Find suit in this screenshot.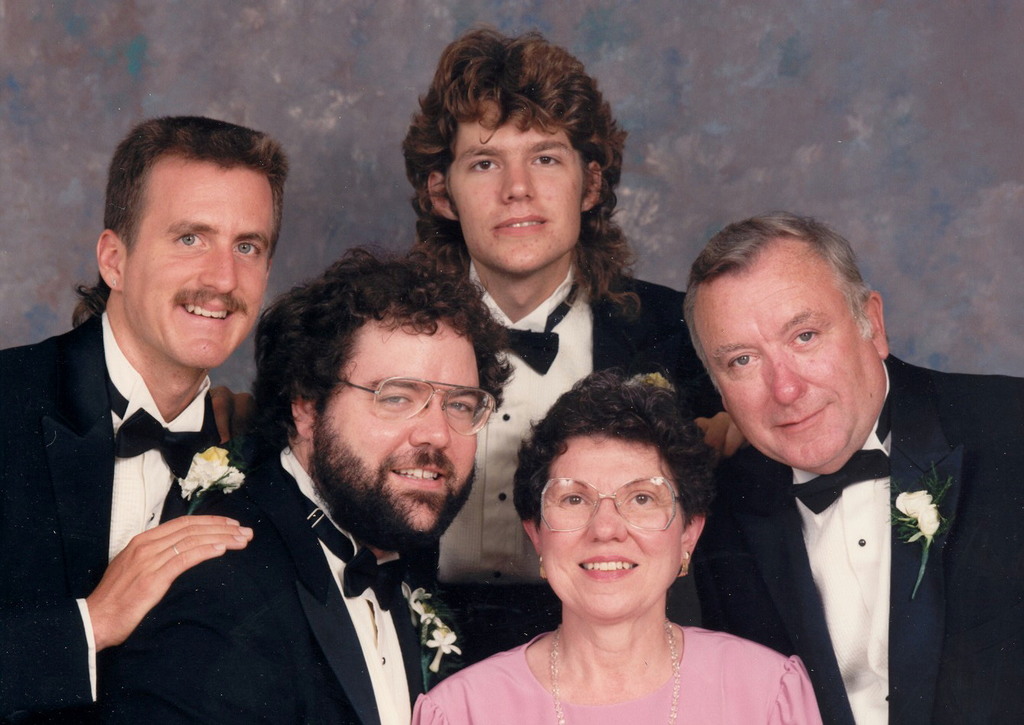
The bounding box for suit is select_region(403, 273, 728, 674).
